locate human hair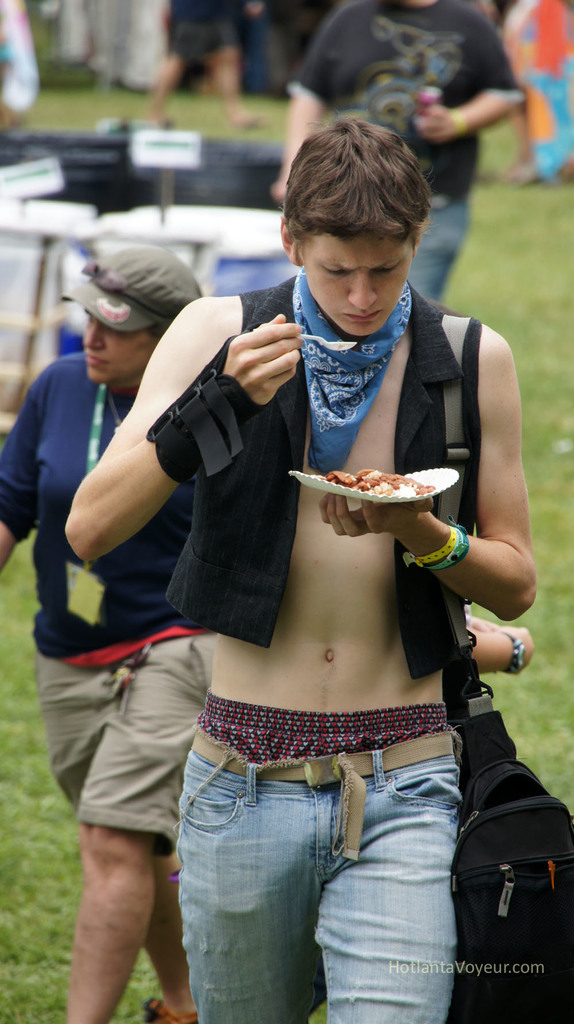
(280, 105, 438, 255)
